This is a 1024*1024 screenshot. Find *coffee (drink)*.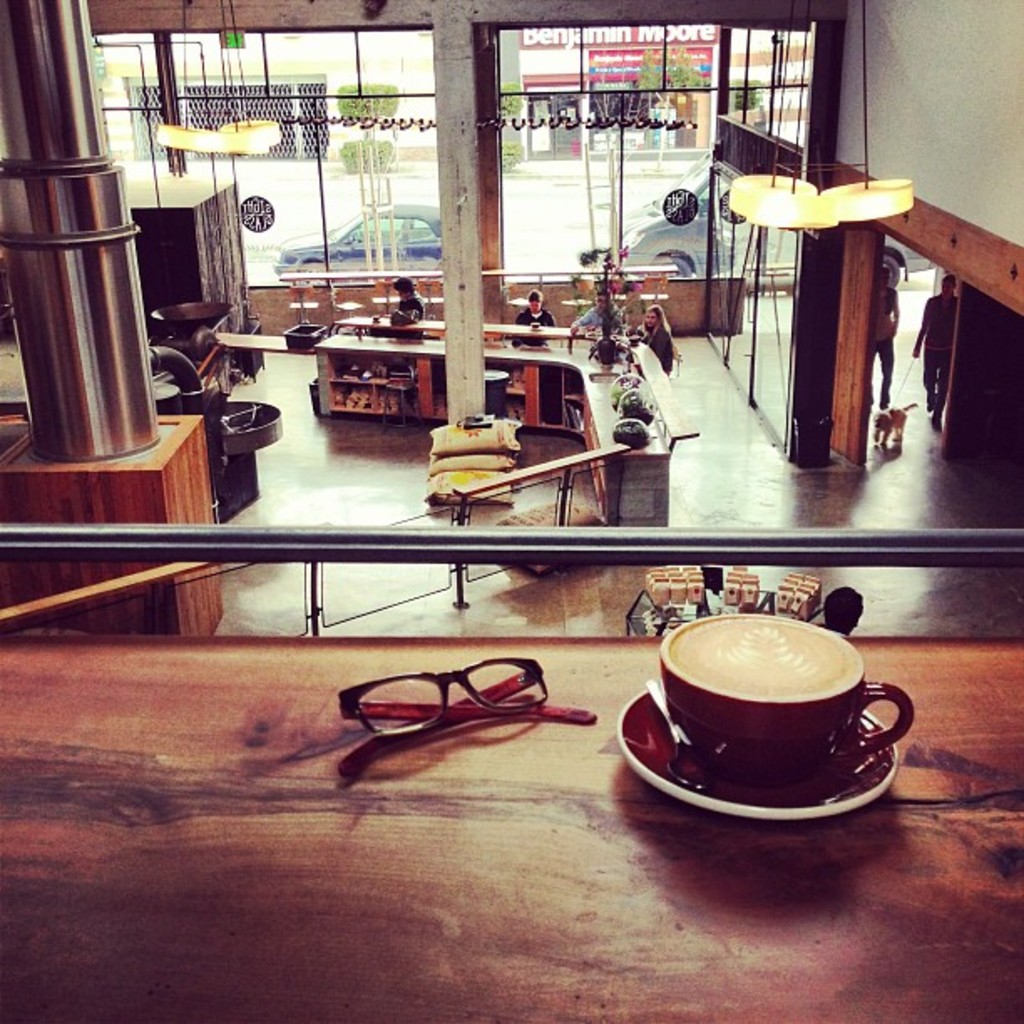
Bounding box: 671/621/890/805.
